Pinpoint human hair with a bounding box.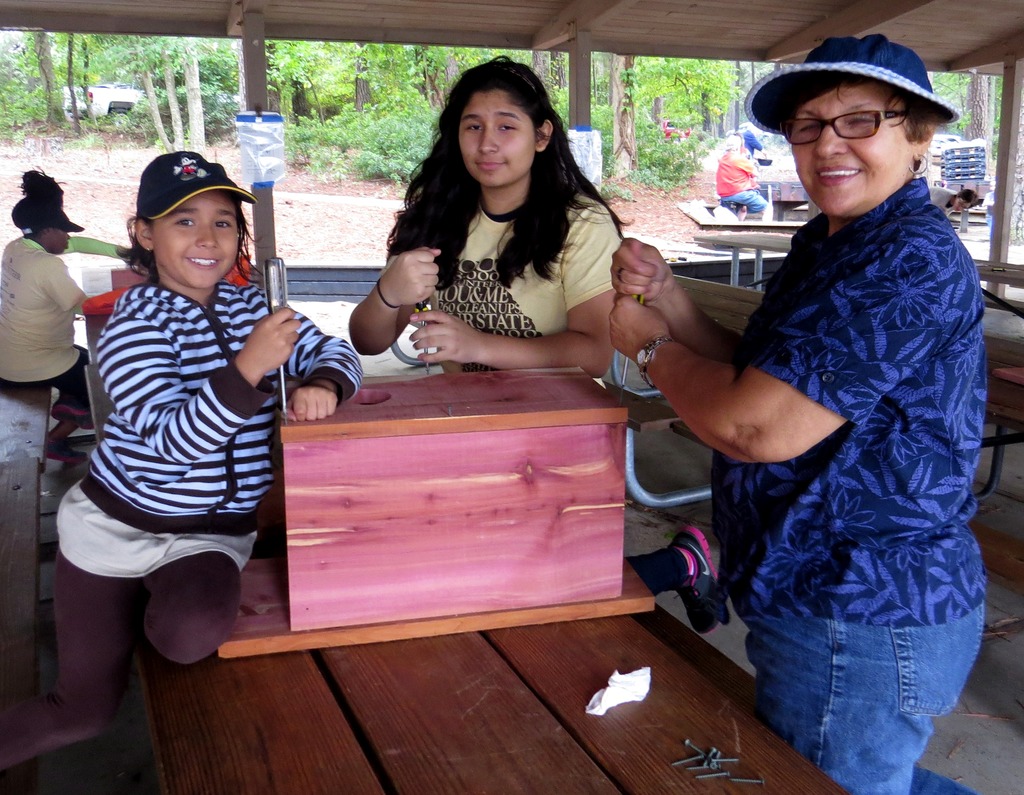
crop(957, 192, 979, 209).
